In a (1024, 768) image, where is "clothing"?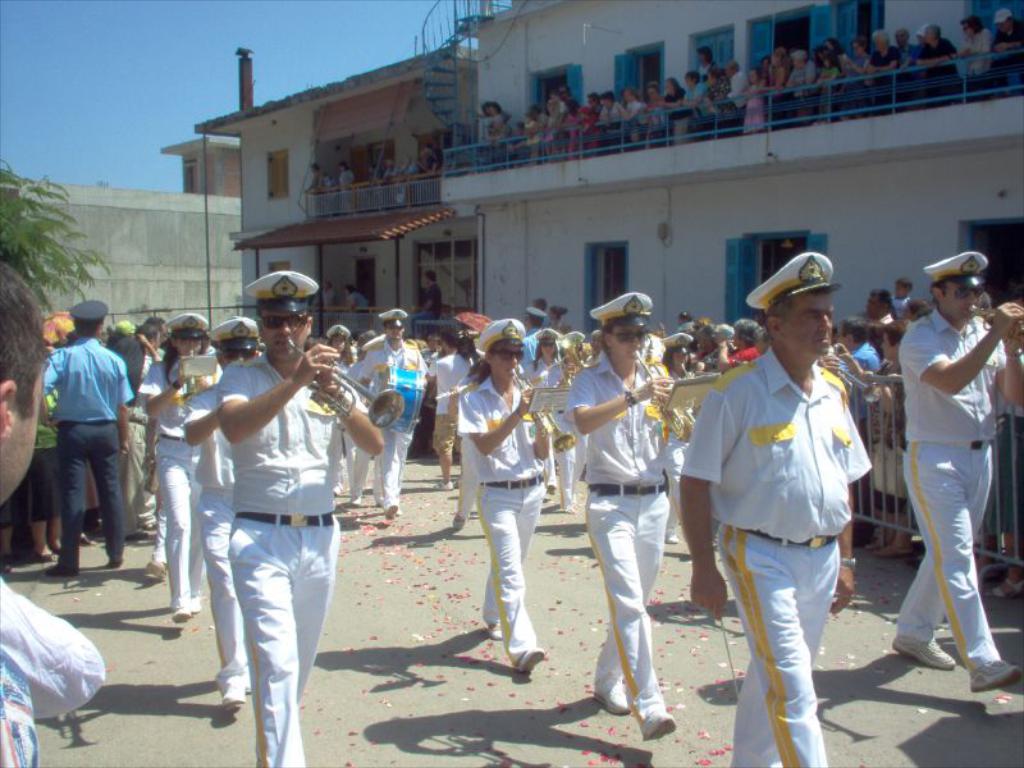
detection(699, 56, 721, 99).
